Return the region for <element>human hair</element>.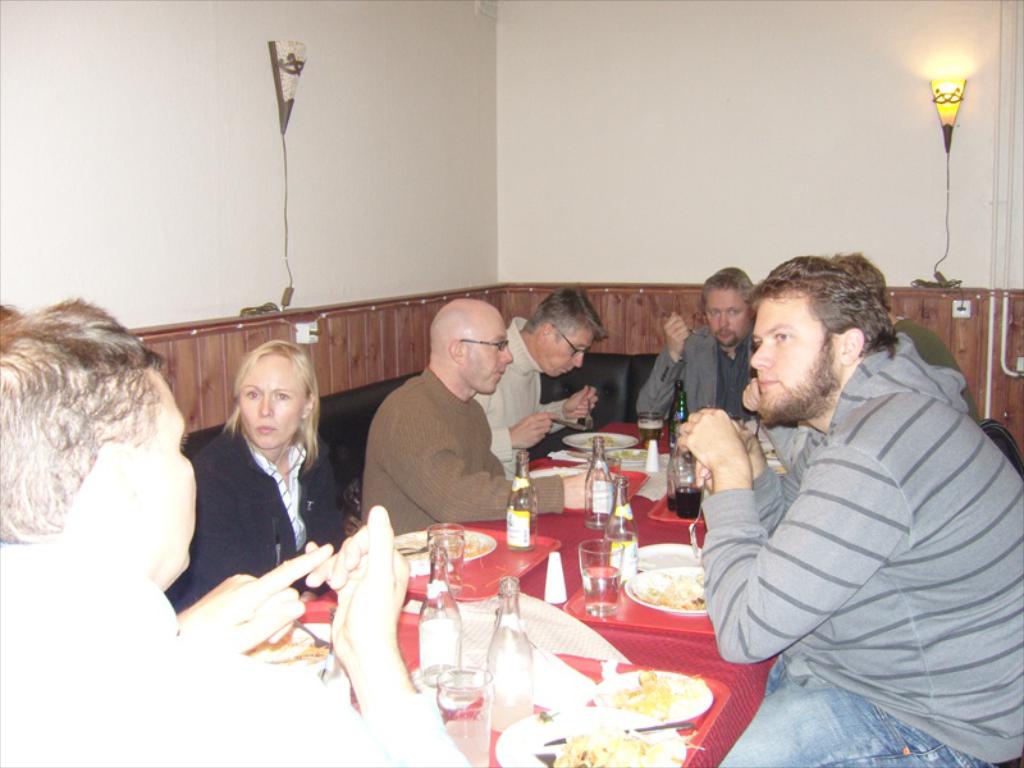
bbox(0, 301, 173, 549).
